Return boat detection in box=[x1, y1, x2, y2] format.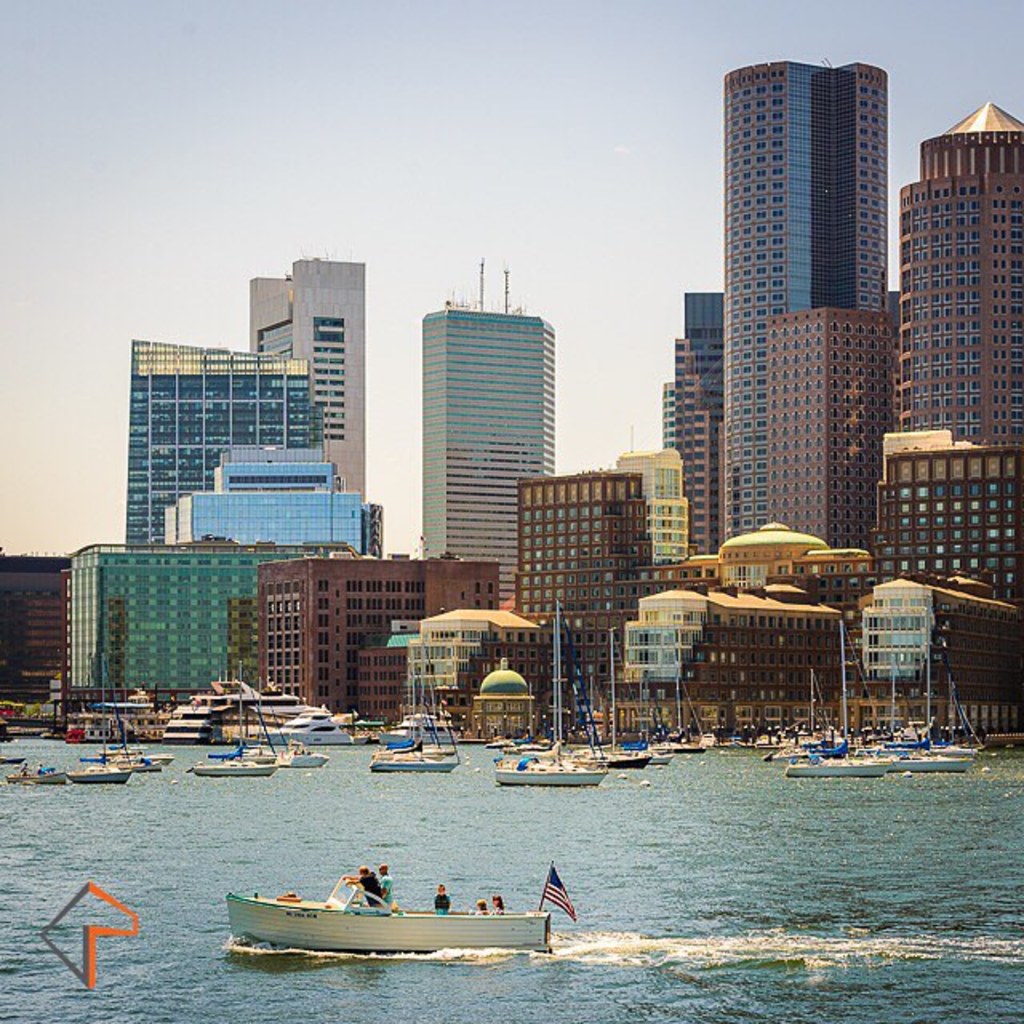
box=[563, 619, 651, 776].
